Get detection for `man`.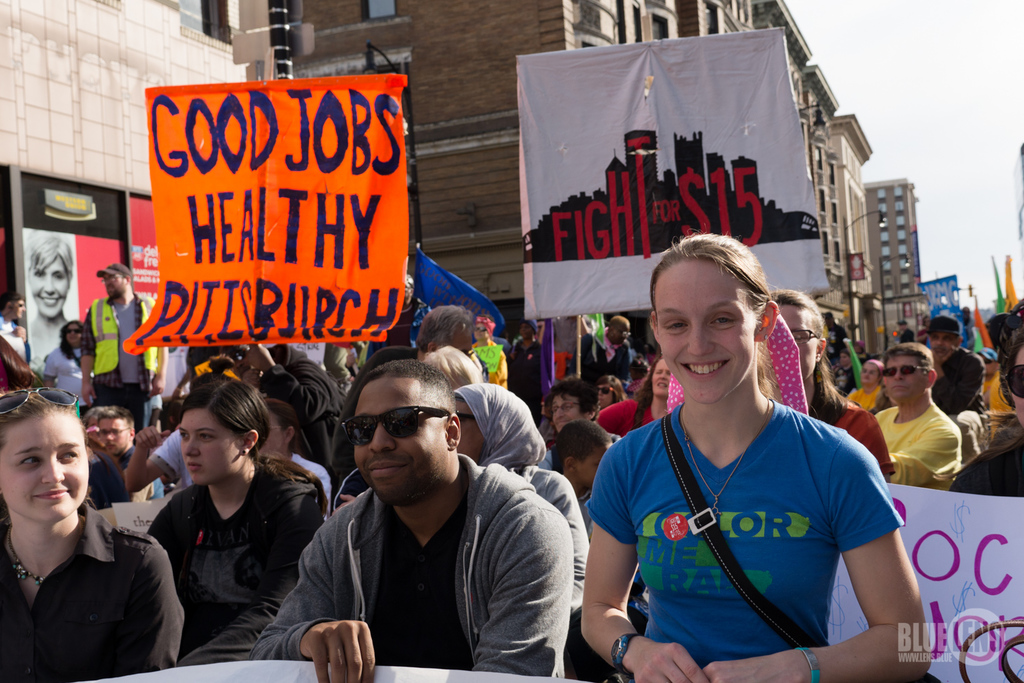
Detection: 453,384,590,618.
